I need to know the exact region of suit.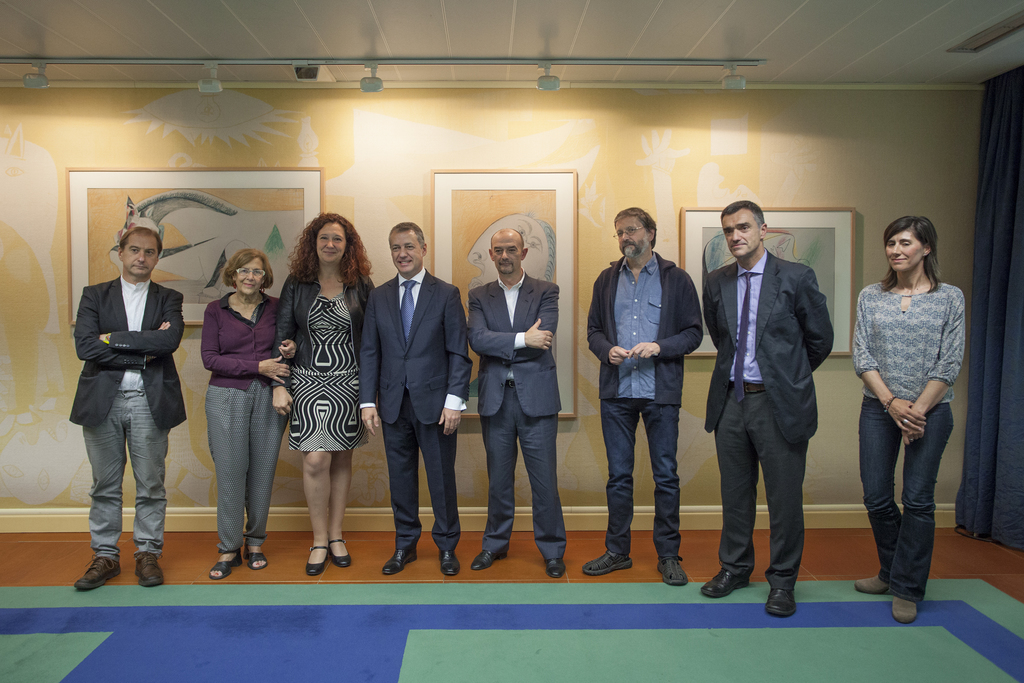
Region: region(367, 226, 458, 570).
